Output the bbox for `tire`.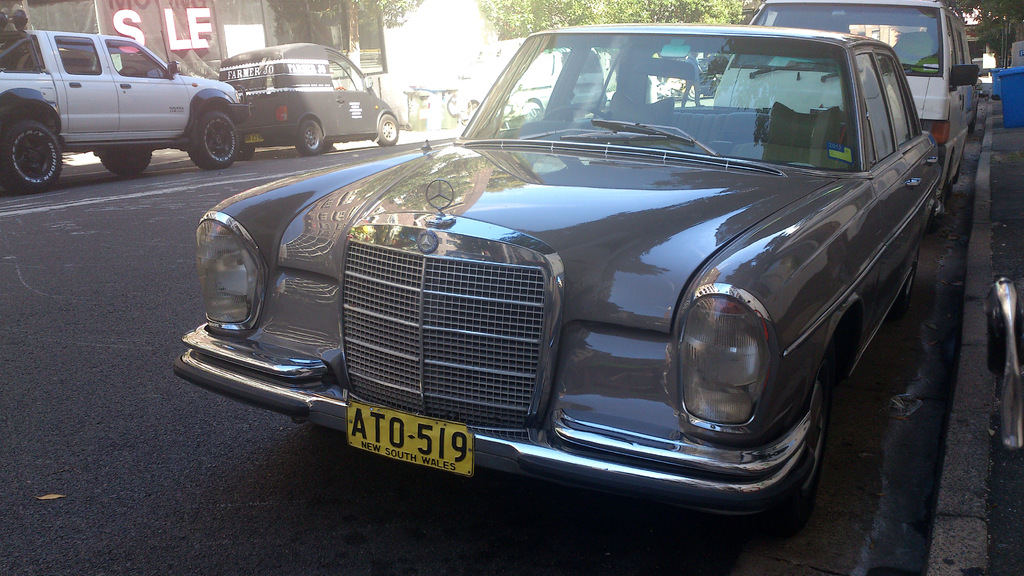
<region>188, 106, 242, 165</region>.
